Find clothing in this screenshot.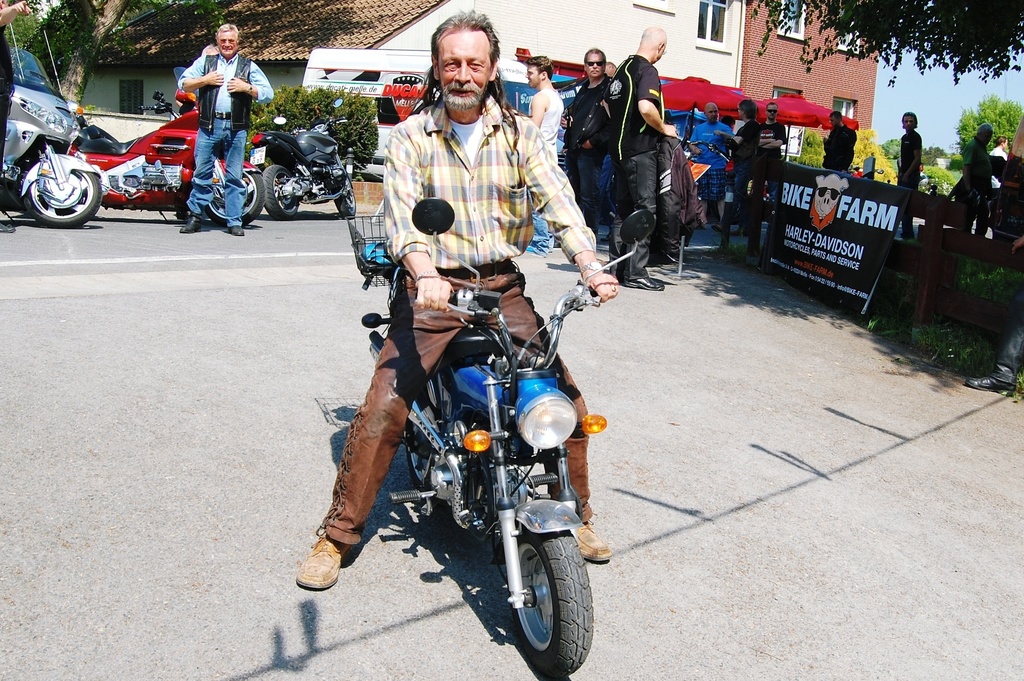
The bounding box for clothing is <region>567, 72, 612, 237</region>.
